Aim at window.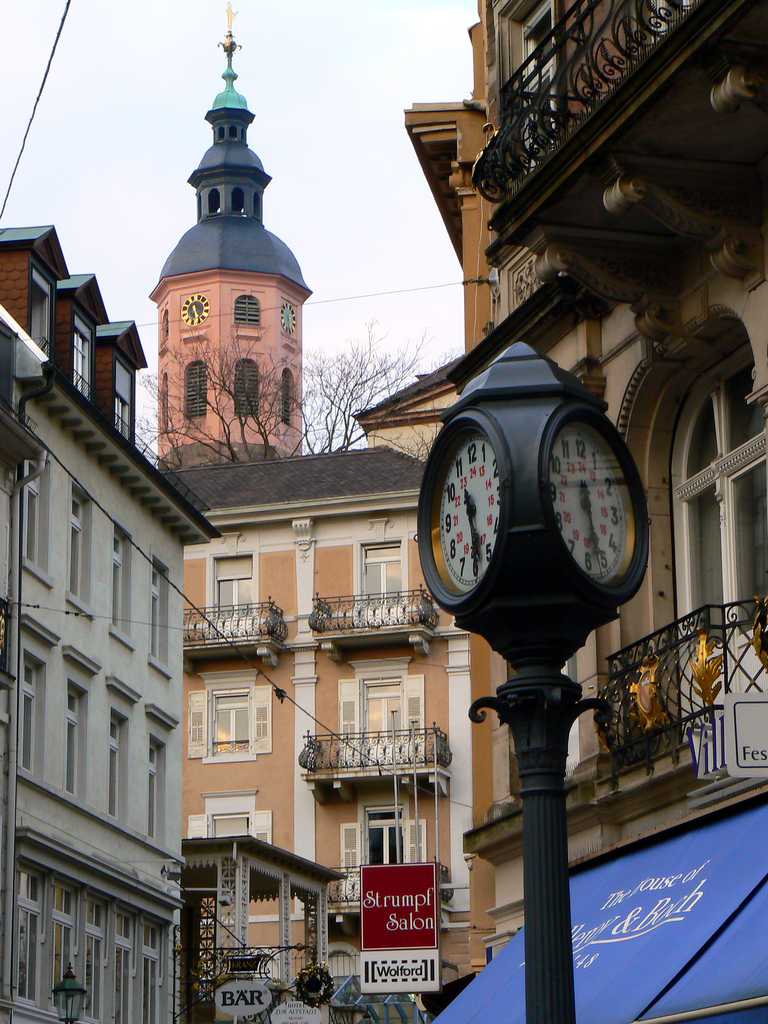
Aimed at 102 710 122 818.
